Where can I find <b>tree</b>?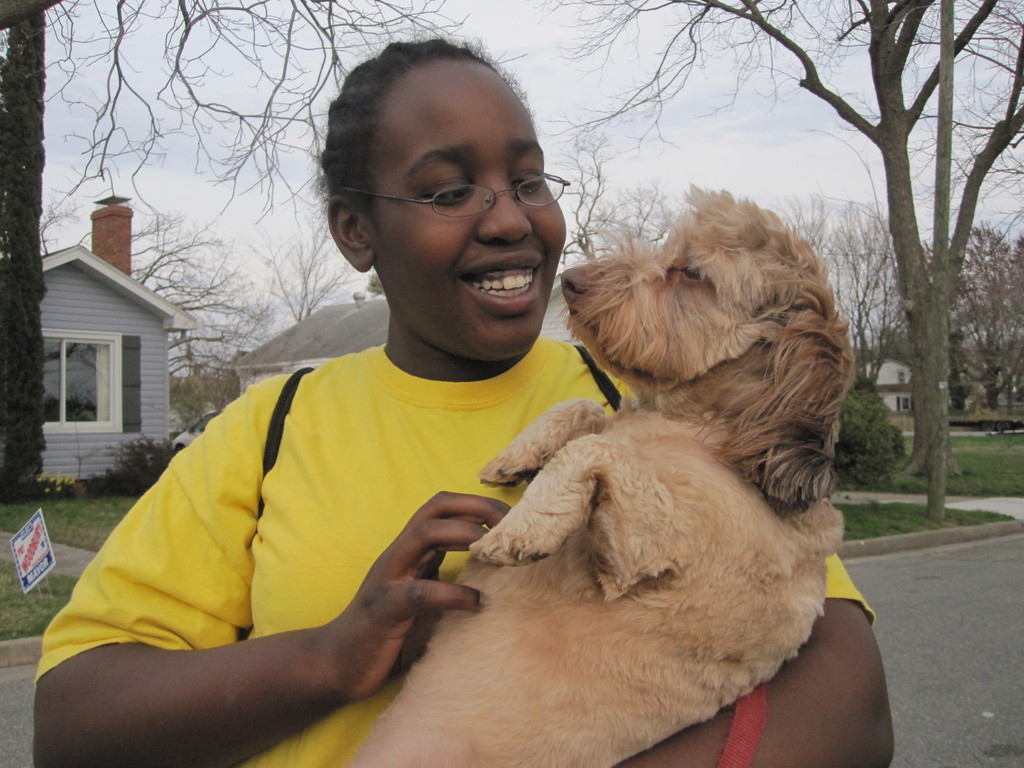
You can find it at (left=920, top=217, right=1023, bottom=420).
